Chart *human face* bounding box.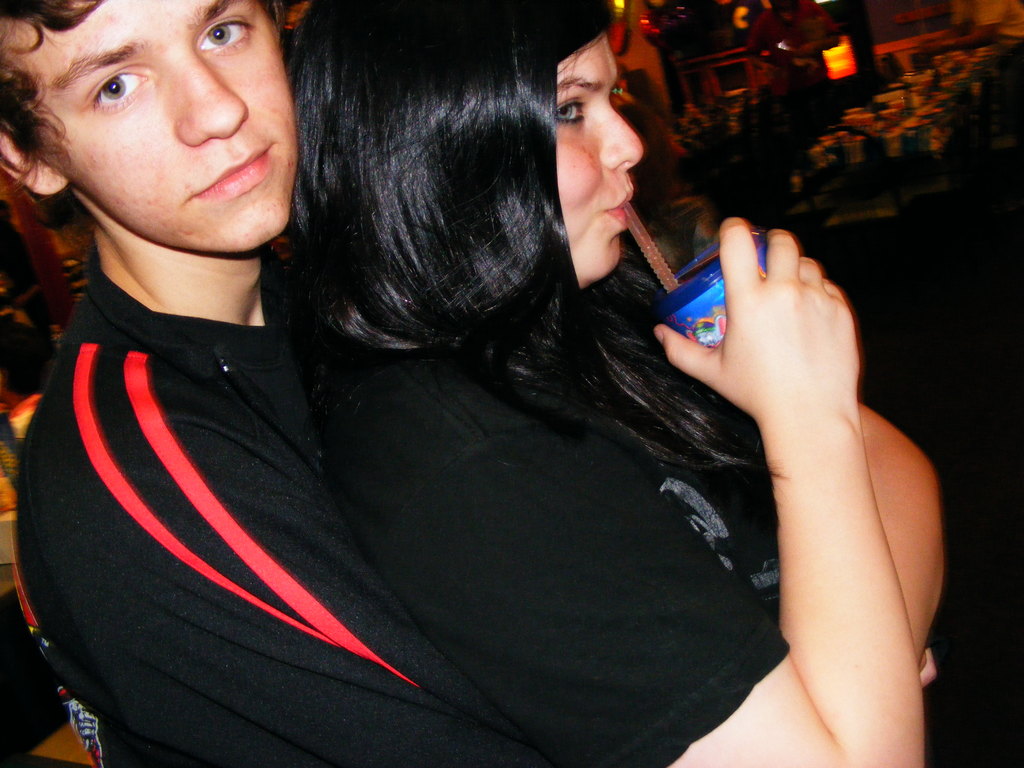
Charted: l=0, t=0, r=298, b=262.
